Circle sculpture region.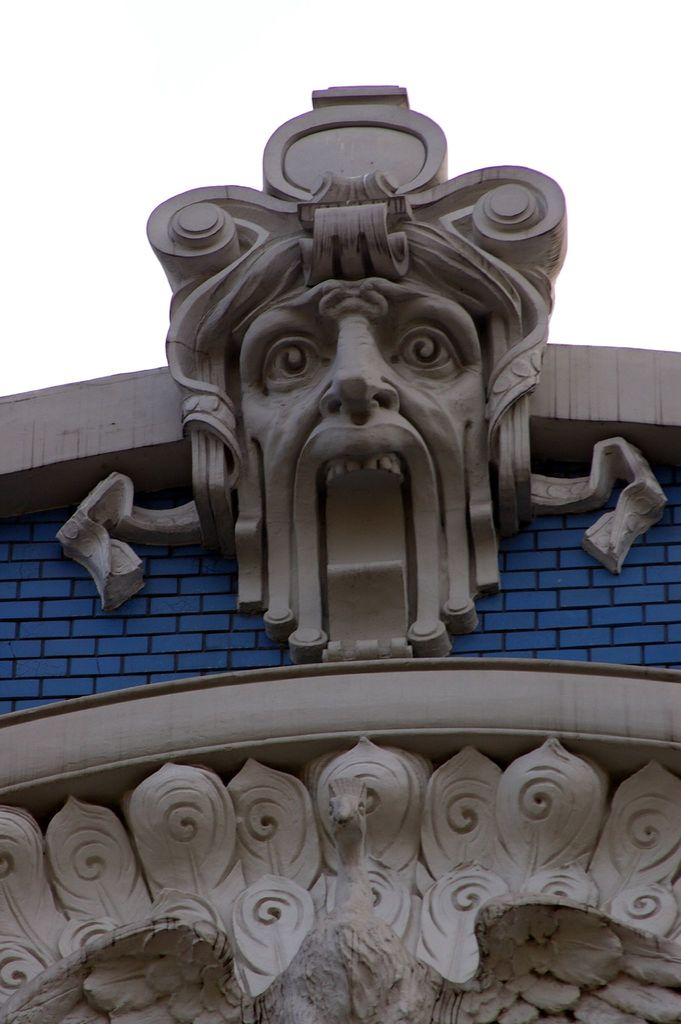
Region: <region>106, 95, 583, 690</region>.
